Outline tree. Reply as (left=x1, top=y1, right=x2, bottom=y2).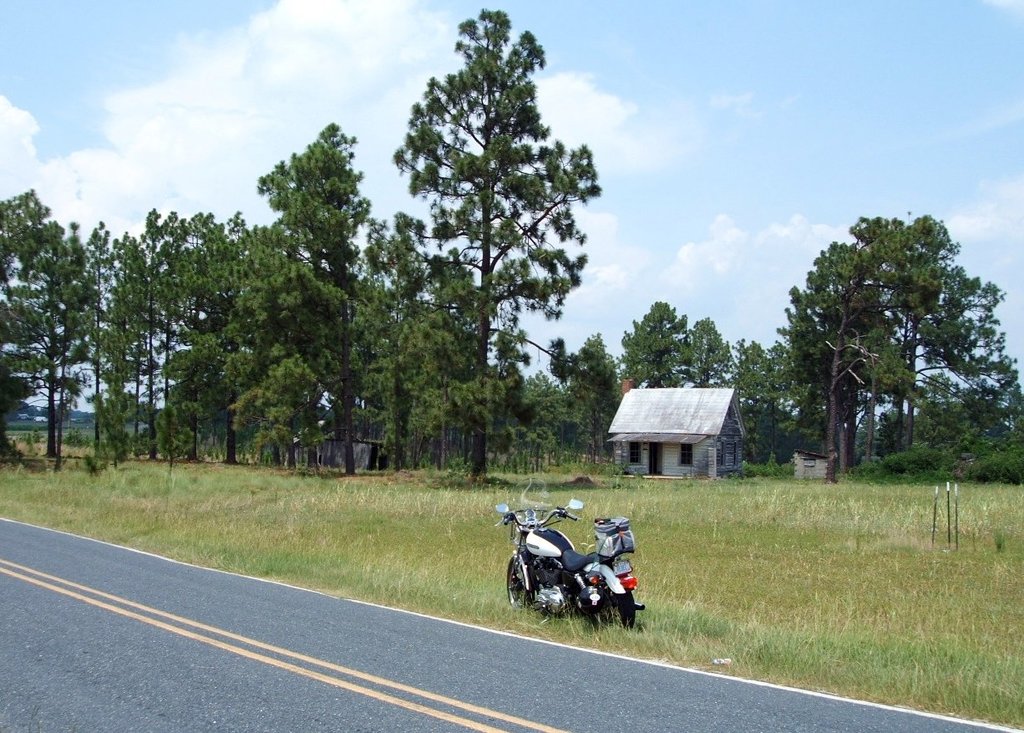
(left=186, top=206, right=223, bottom=481).
